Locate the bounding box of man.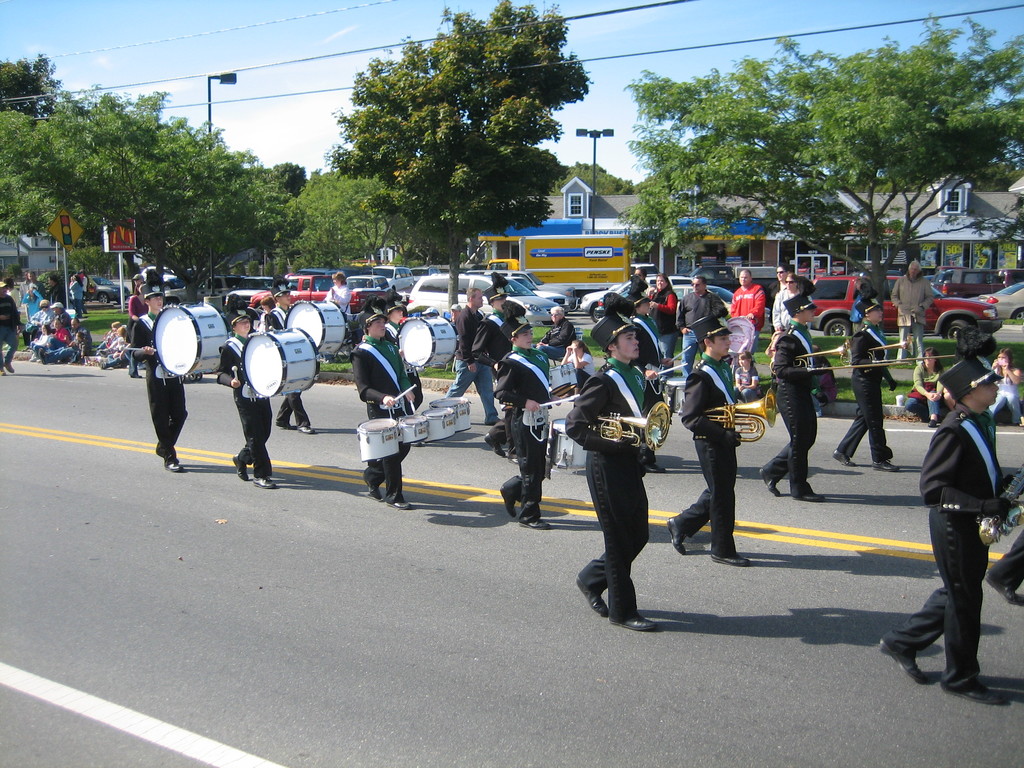
Bounding box: rect(665, 293, 750, 567).
